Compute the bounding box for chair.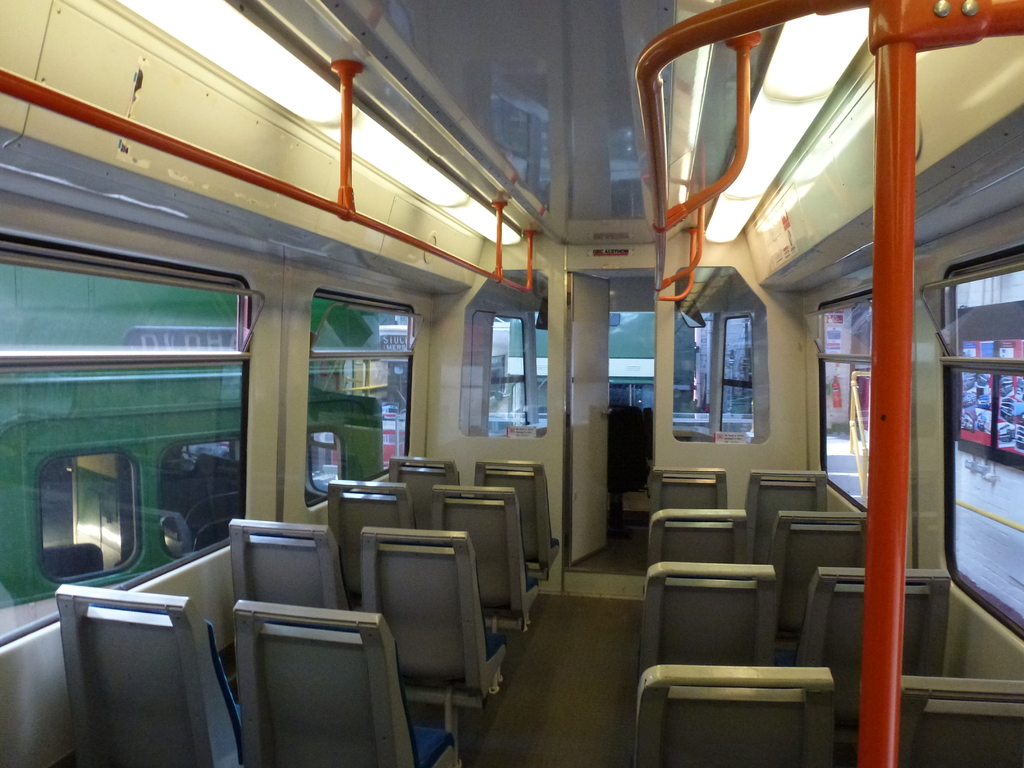
(769,516,870,569).
